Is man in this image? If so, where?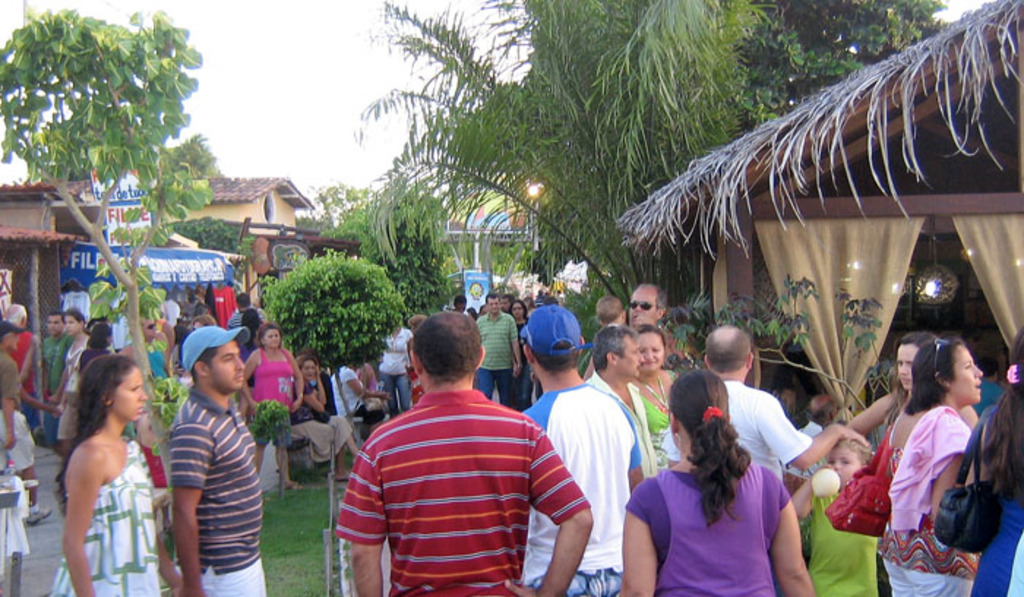
Yes, at 39, 307, 70, 483.
